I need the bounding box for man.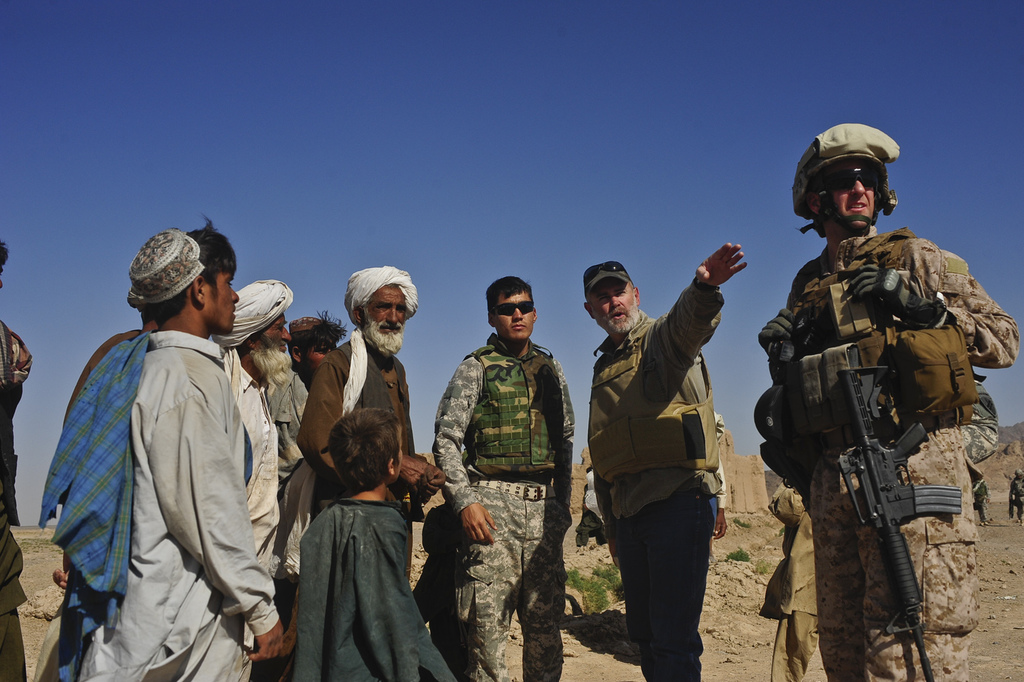
Here it is: (x1=221, y1=282, x2=292, y2=681).
